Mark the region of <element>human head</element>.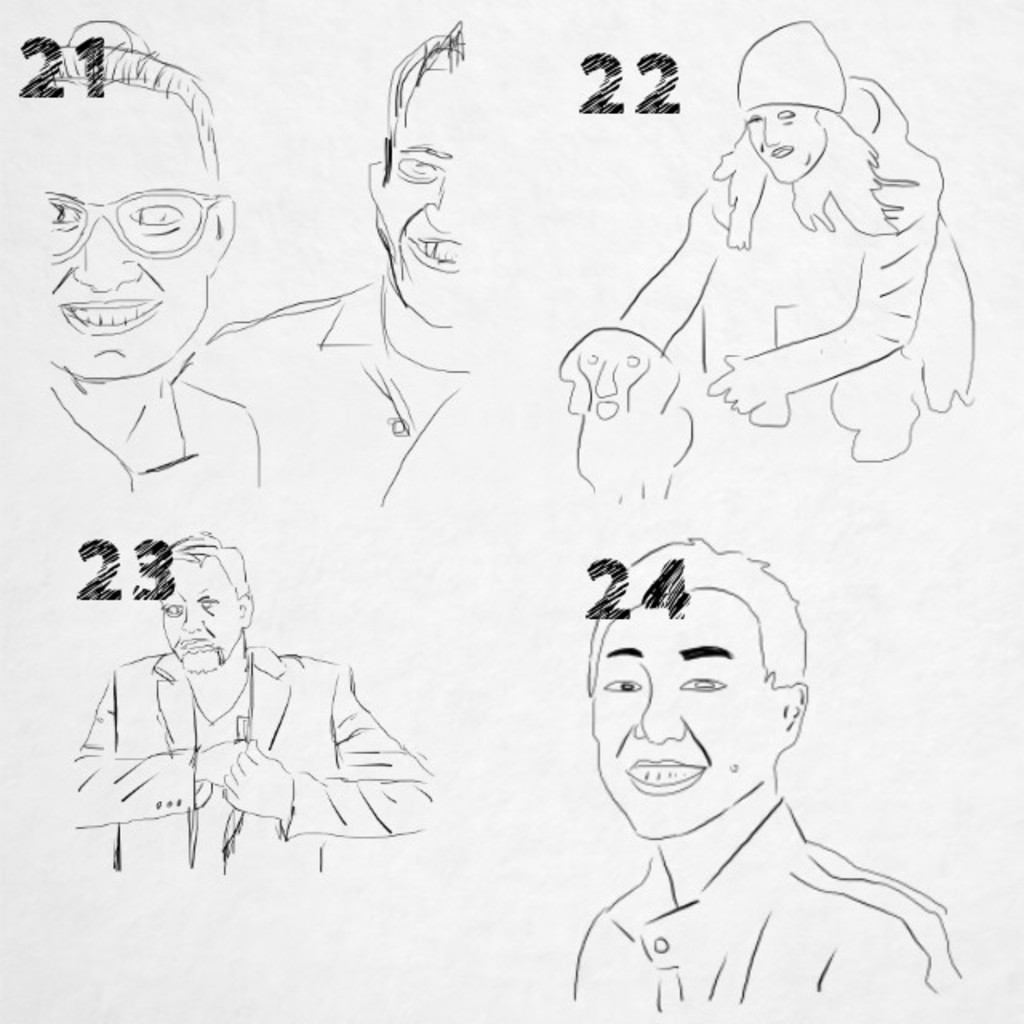
Region: bbox(158, 526, 251, 674).
